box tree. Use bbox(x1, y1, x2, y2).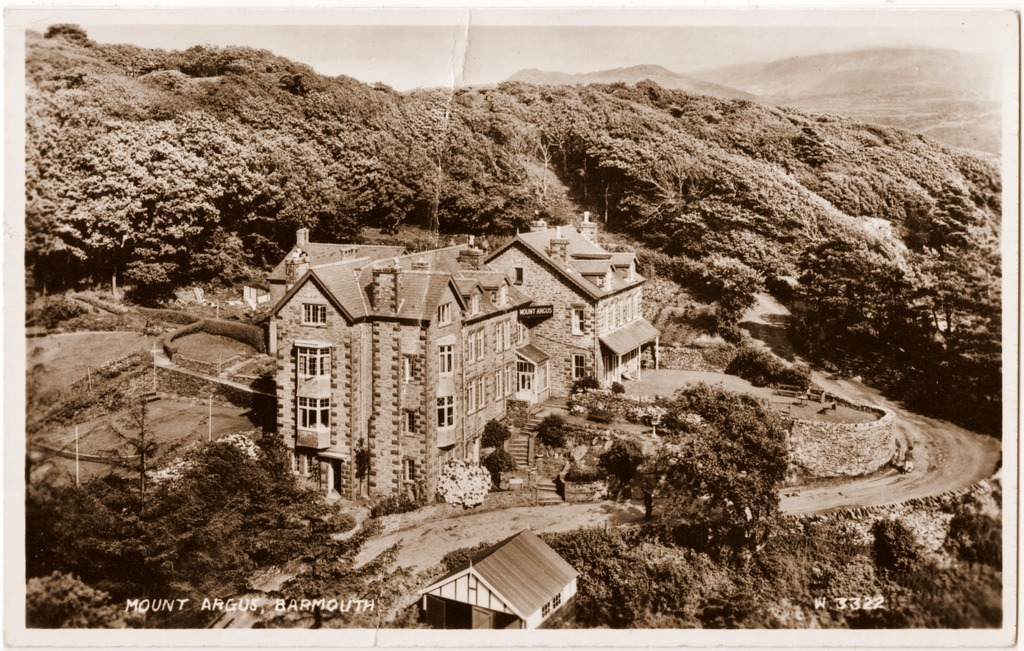
bbox(604, 384, 800, 552).
